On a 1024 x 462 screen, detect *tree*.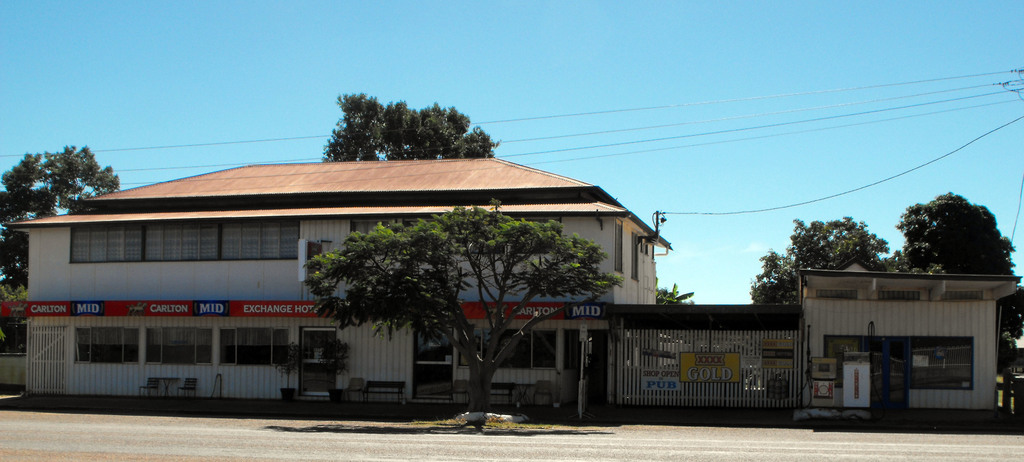
<box>300,197,626,415</box>.
